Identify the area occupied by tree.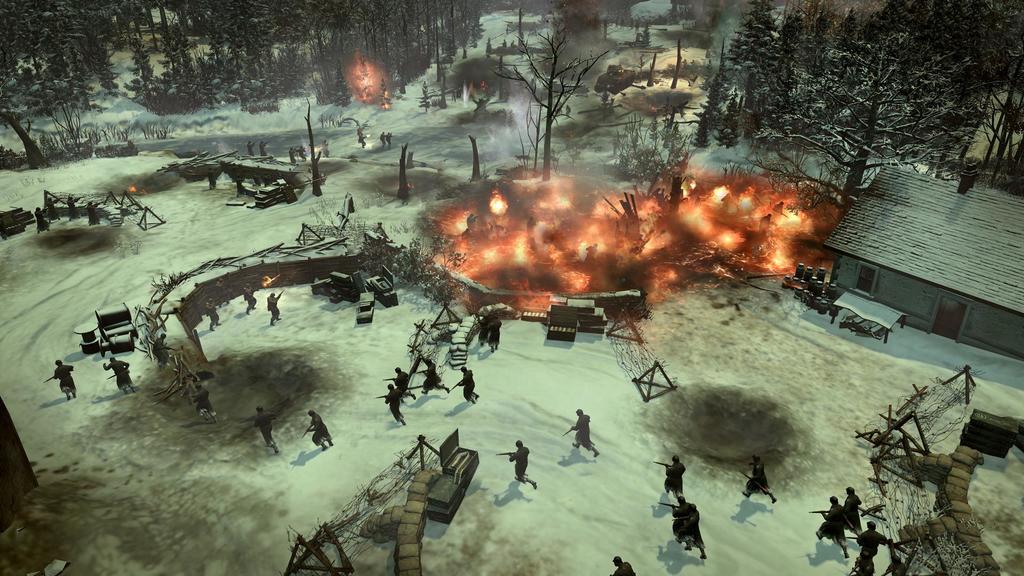
Area: bbox=[717, 90, 742, 151].
